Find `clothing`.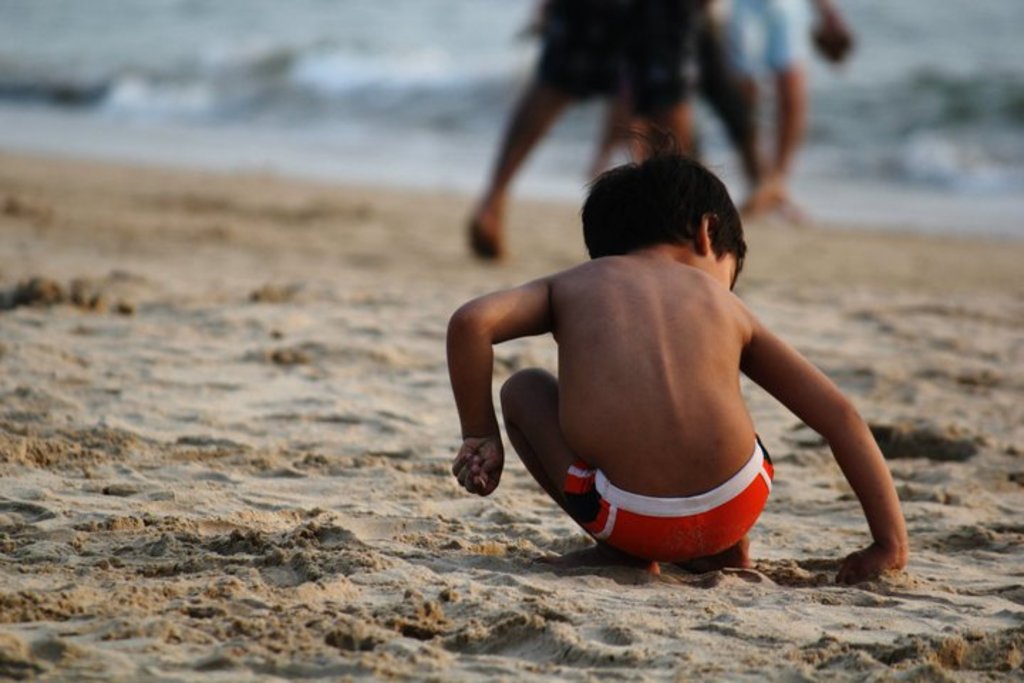
l=545, t=0, r=697, b=100.
